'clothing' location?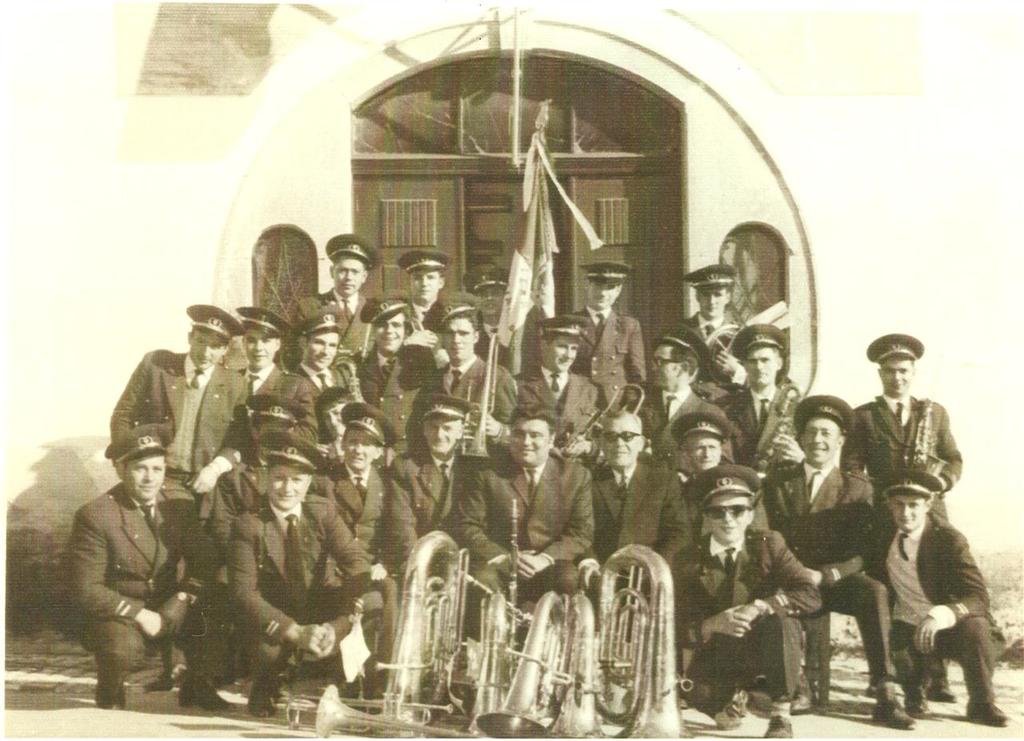
select_region(65, 476, 222, 728)
